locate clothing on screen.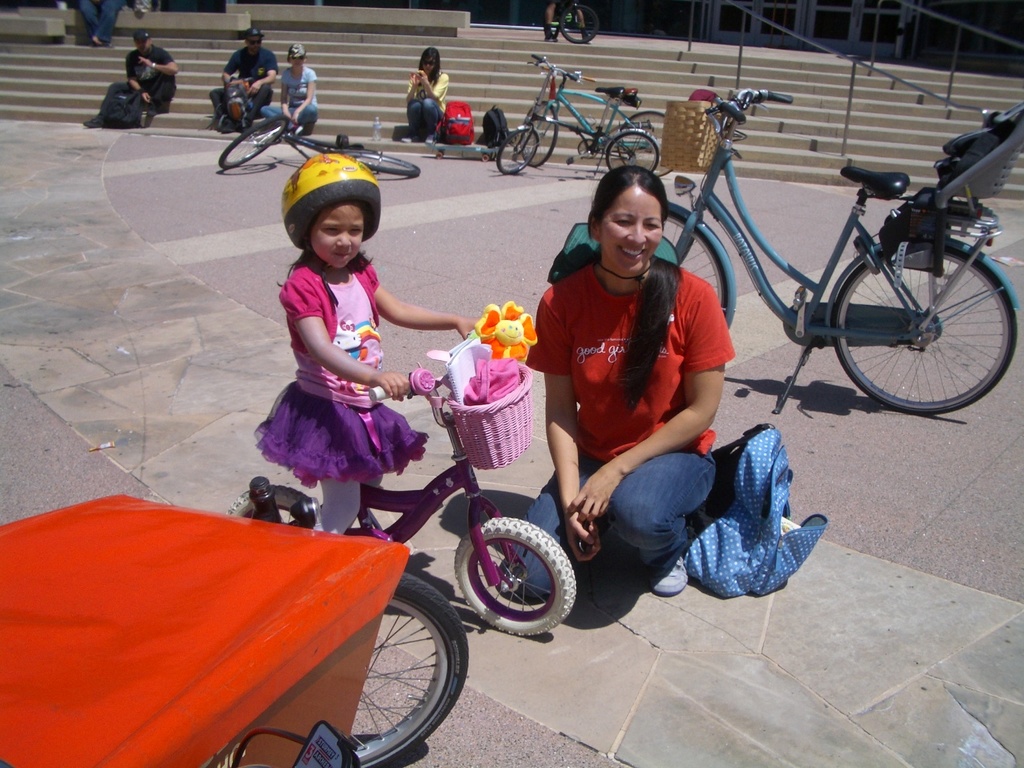
On screen at crop(528, 254, 728, 604).
